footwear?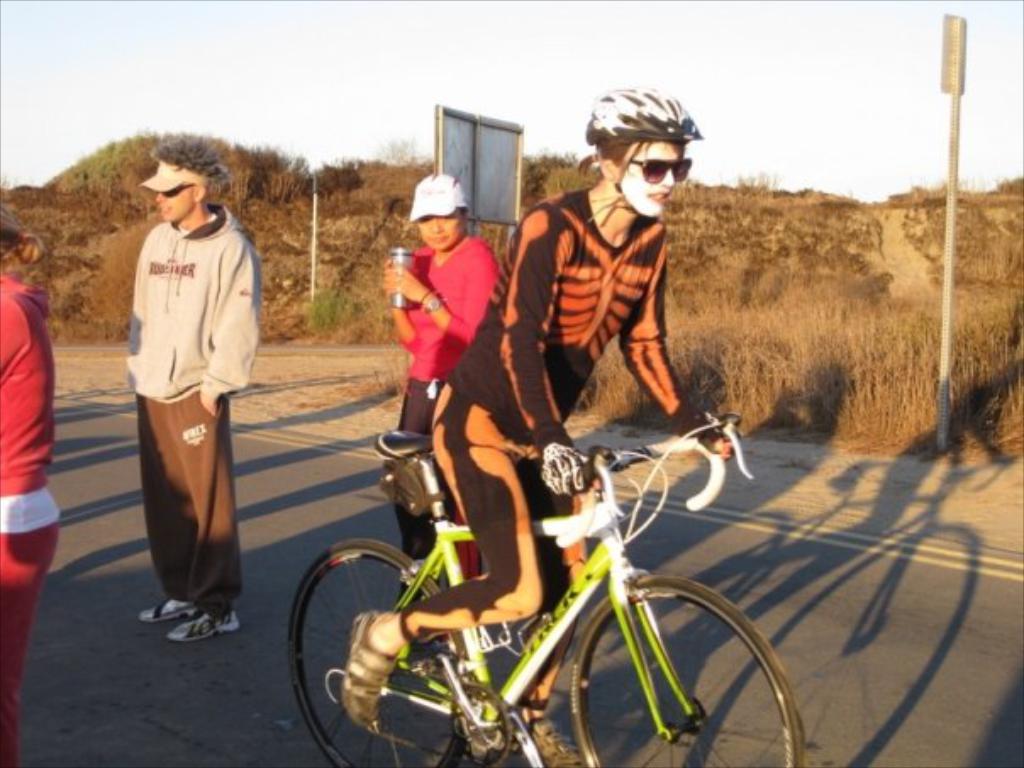
(left=131, top=590, right=205, bottom=624)
